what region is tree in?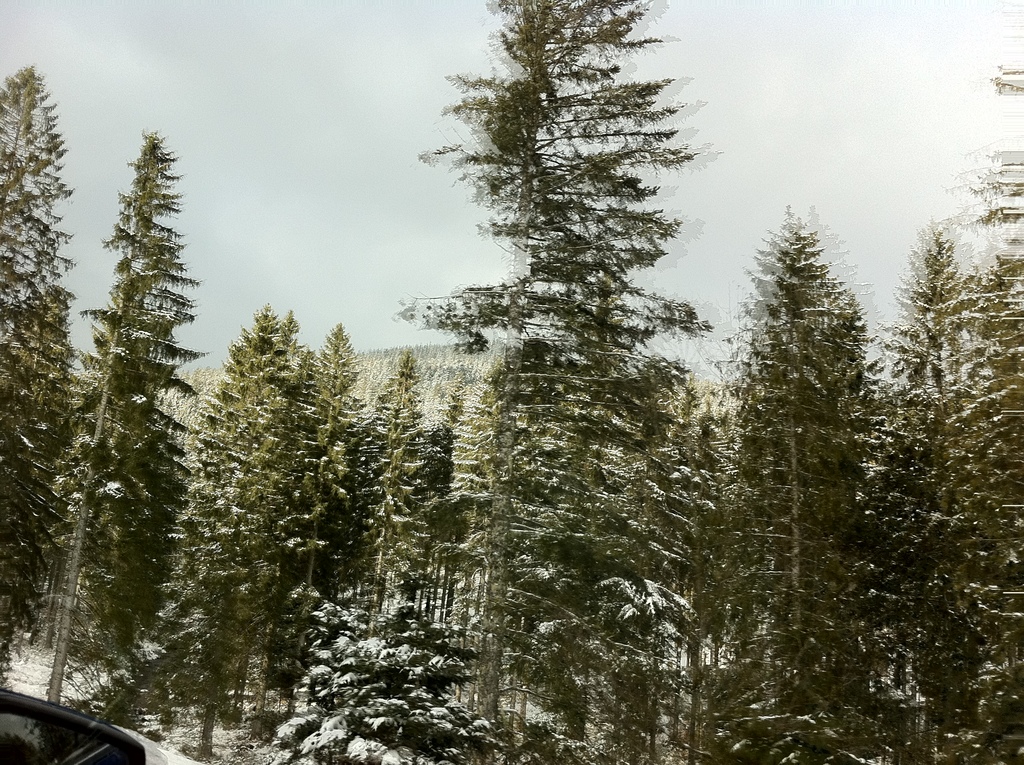
box(69, 119, 206, 678).
